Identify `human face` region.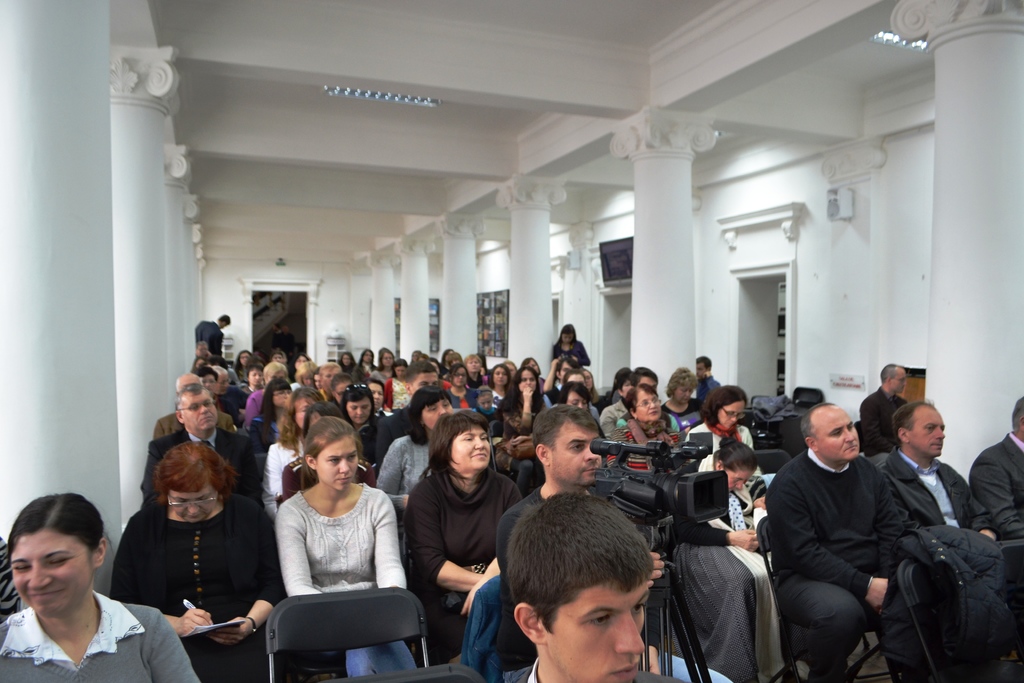
Region: l=719, t=397, r=749, b=432.
